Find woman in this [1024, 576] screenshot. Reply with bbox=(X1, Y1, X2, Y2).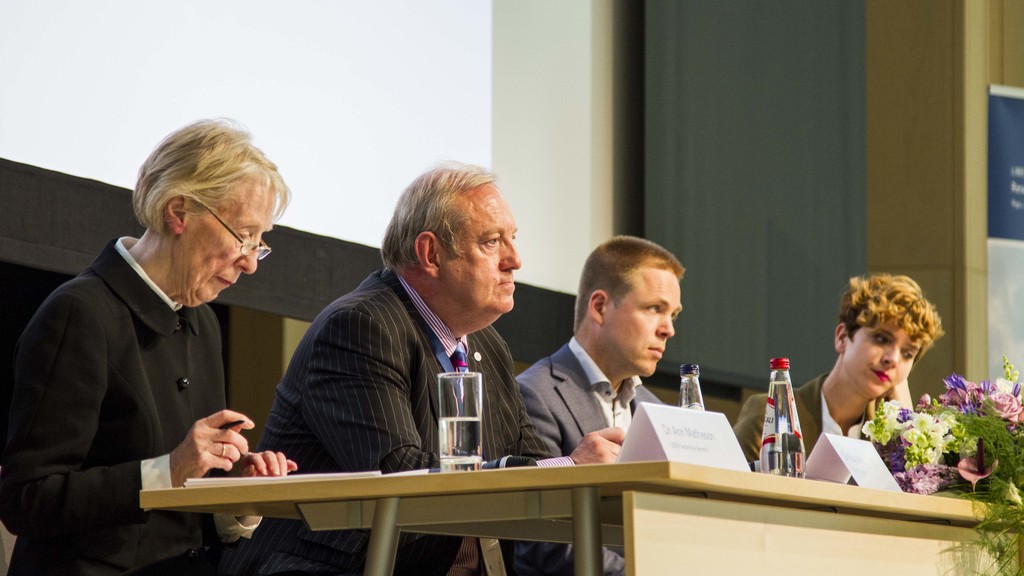
bbox=(796, 258, 972, 493).
